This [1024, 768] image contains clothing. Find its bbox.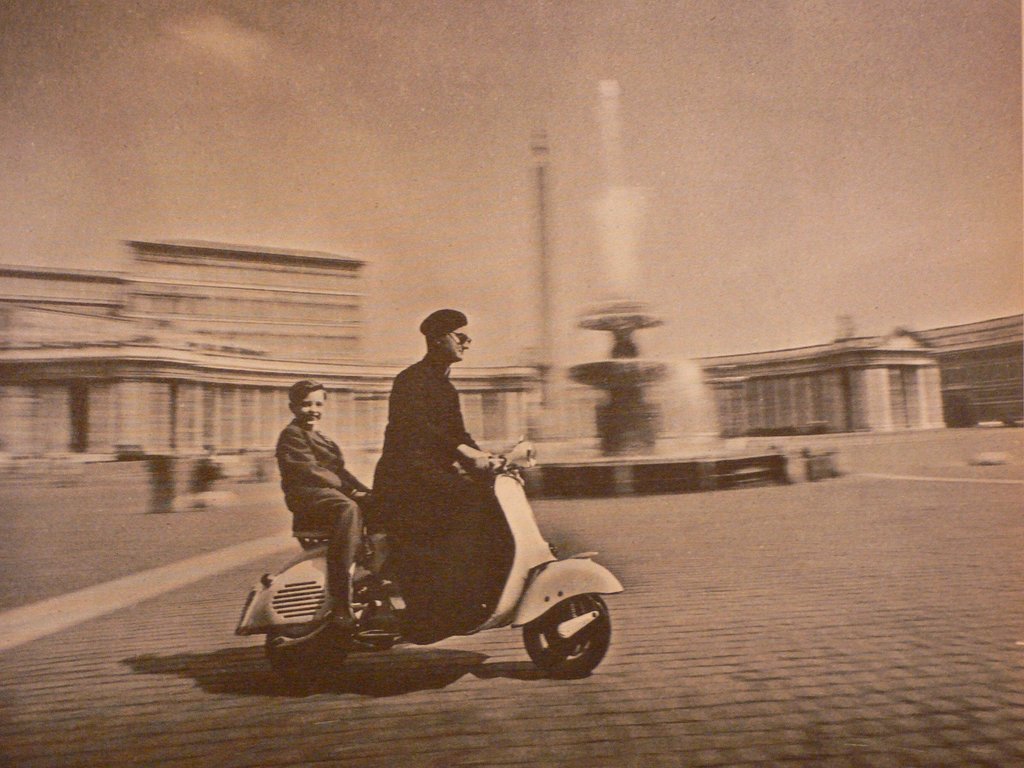
detection(273, 415, 365, 618).
